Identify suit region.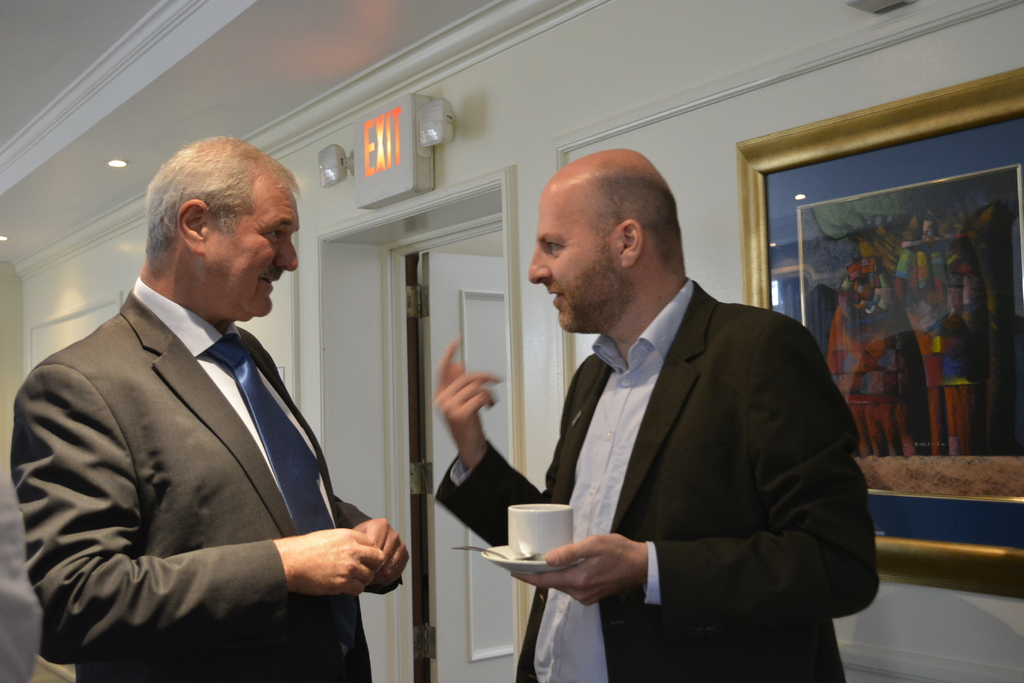
Region: bbox=[497, 213, 880, 676].
